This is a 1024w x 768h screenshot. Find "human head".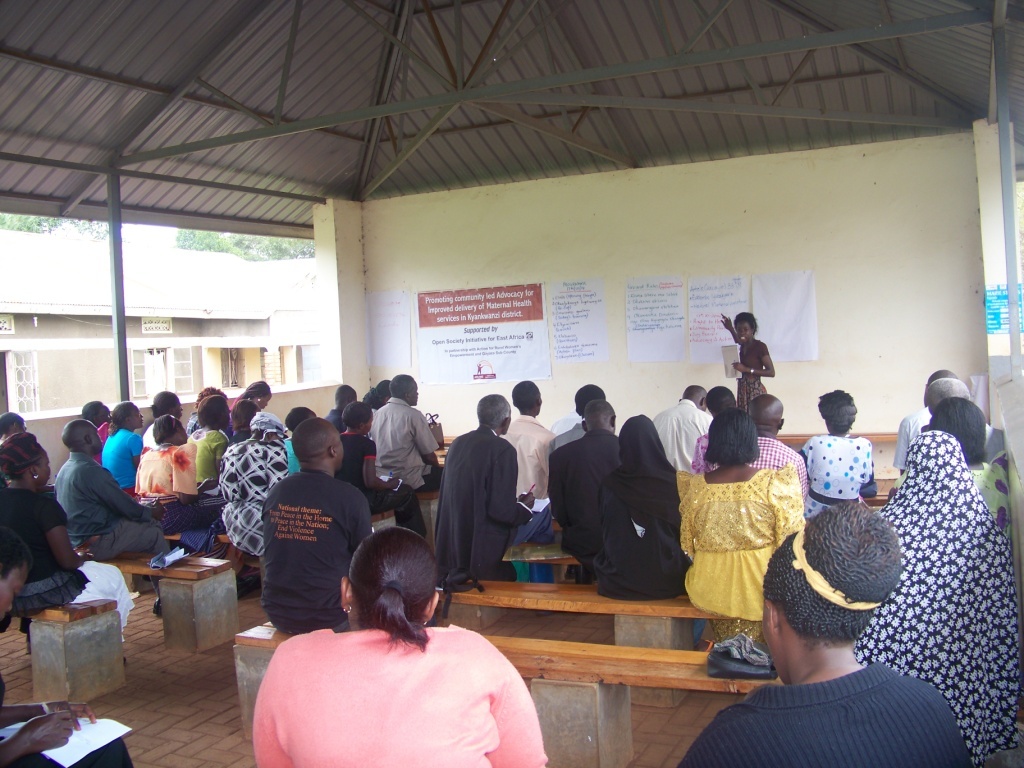
Bounding box: crop(334, 528, 441, 630).
